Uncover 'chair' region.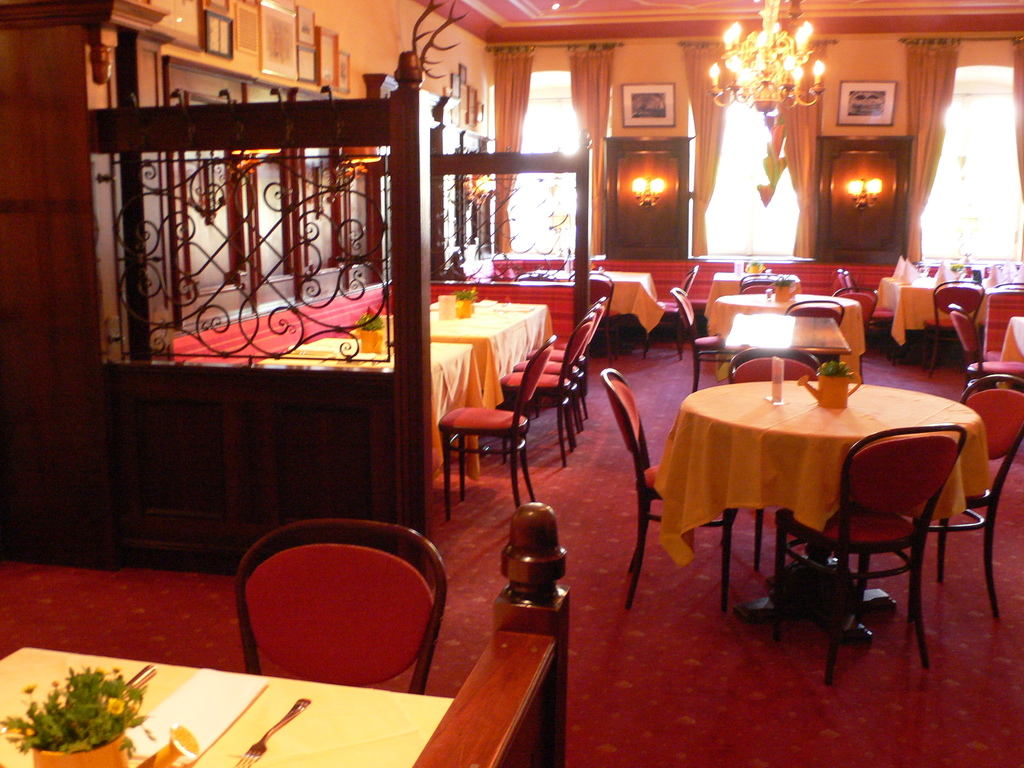
Uncovered: x1=600 y1=367 x2=738 y2=618.
